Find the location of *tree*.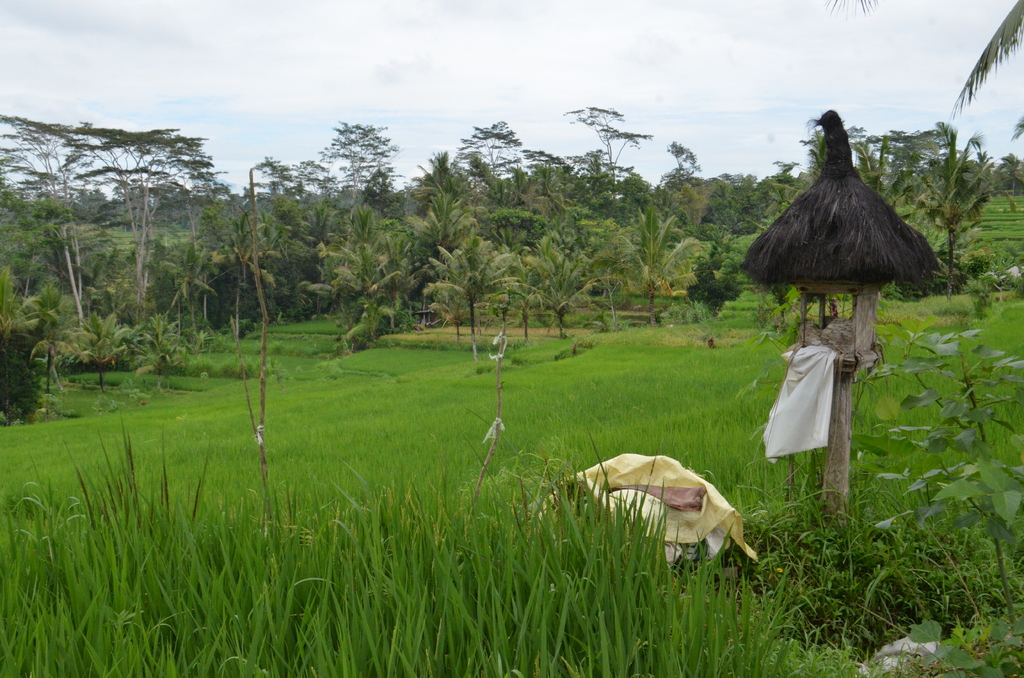
Location: detection(417, 231, 516, 335).
